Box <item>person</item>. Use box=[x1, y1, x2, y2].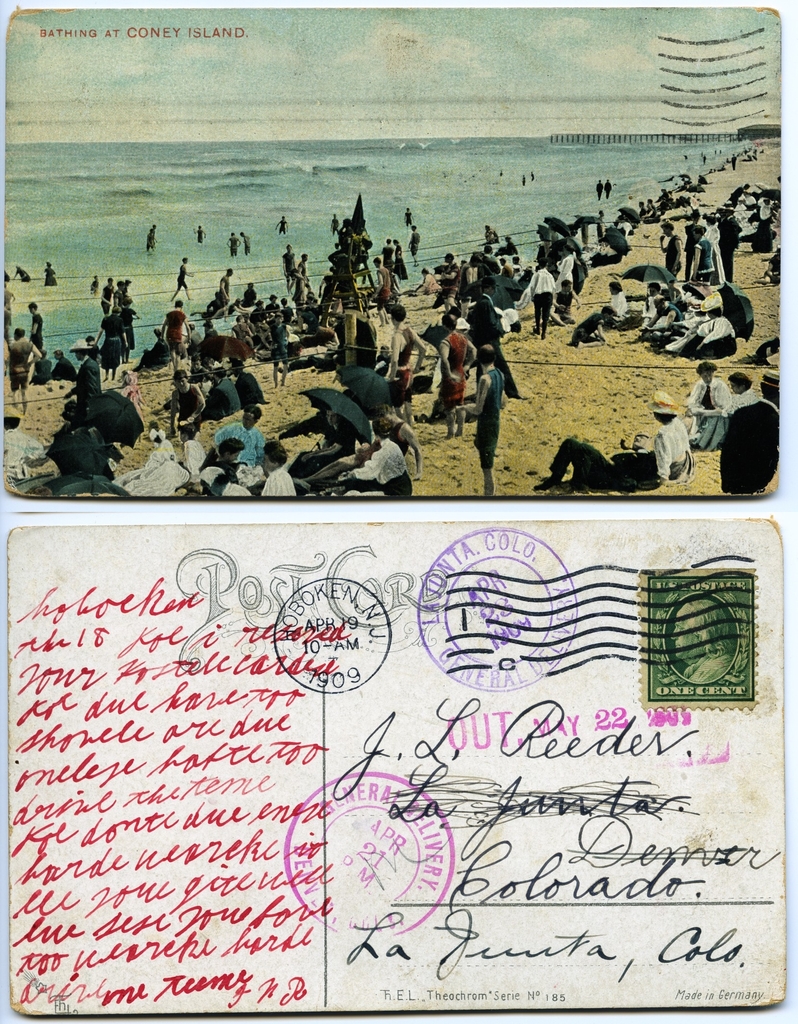
box=[459, 350, 507, 494].
